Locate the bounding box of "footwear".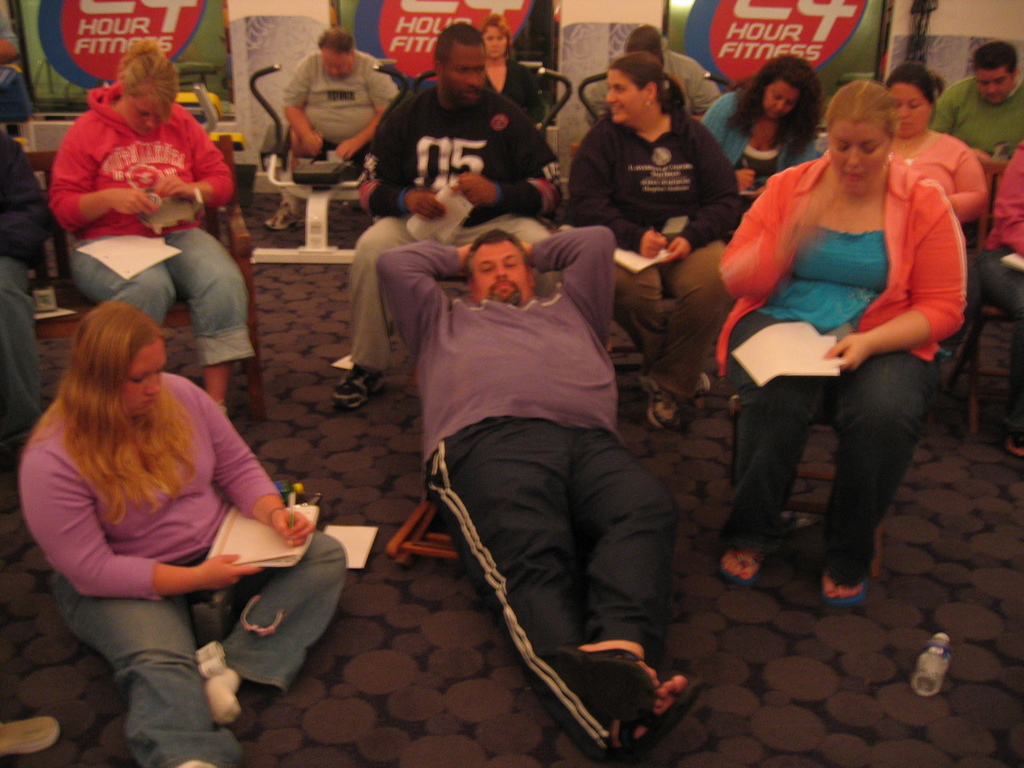
Bounding box: {"x1": 1005, "y1": 430, "x2": 1023, "y2": 454}.
